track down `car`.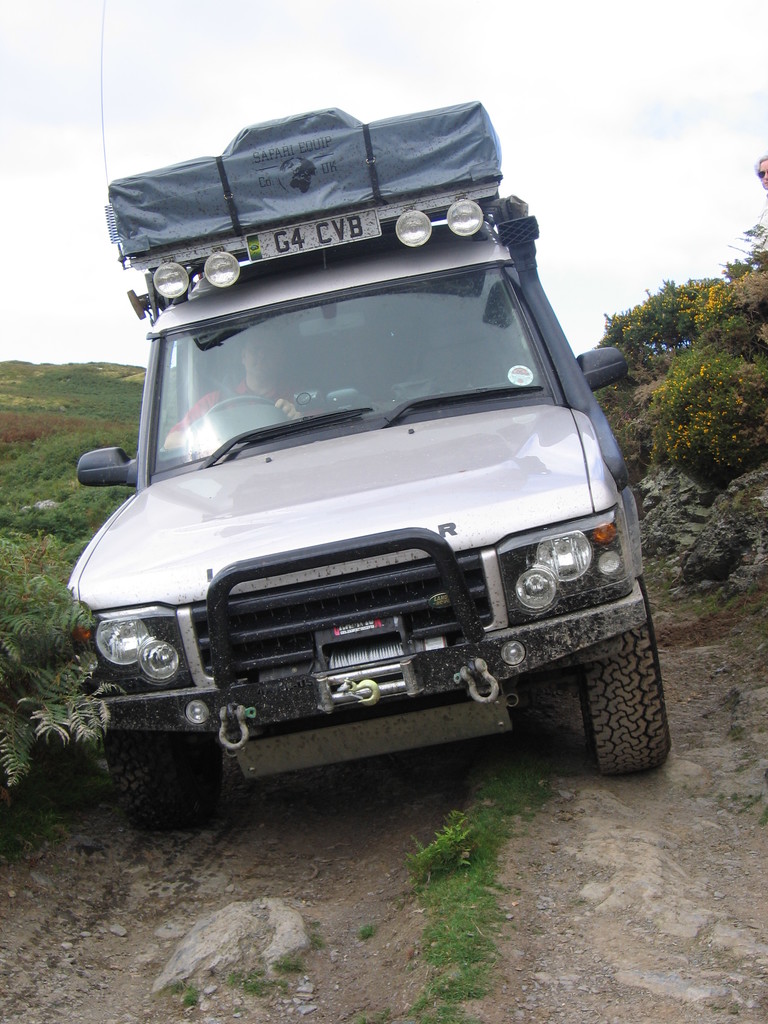
Tracked to BBox(57, 94, 676, 831).
